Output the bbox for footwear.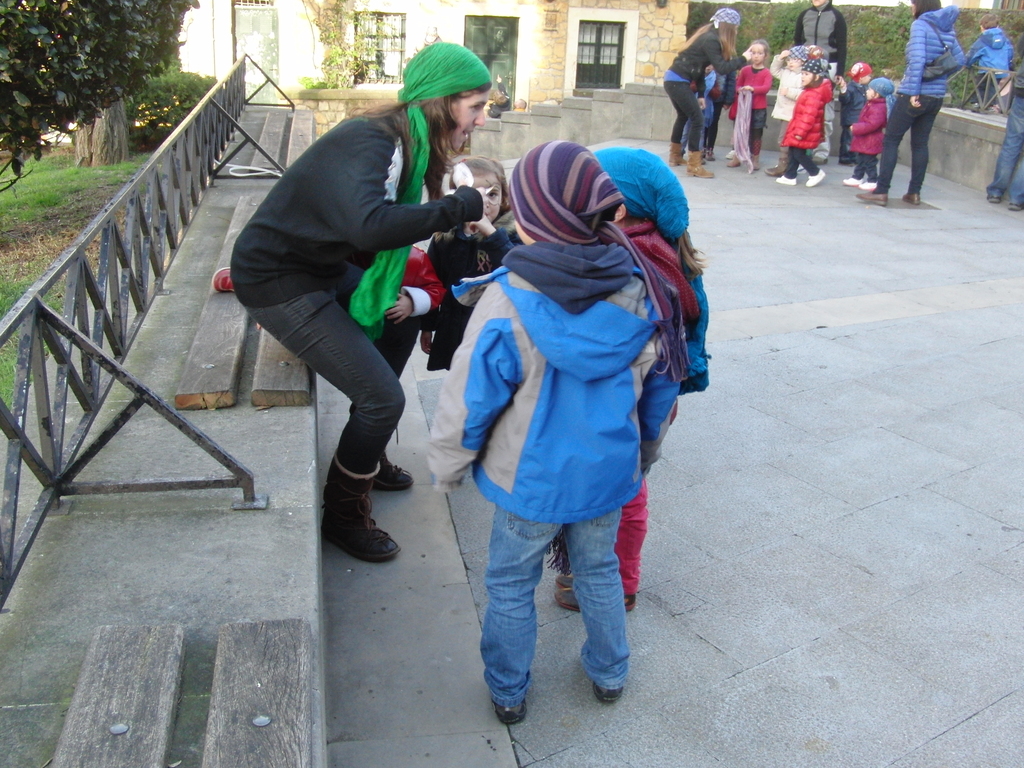
BBox(723, 150, 733, 161).
